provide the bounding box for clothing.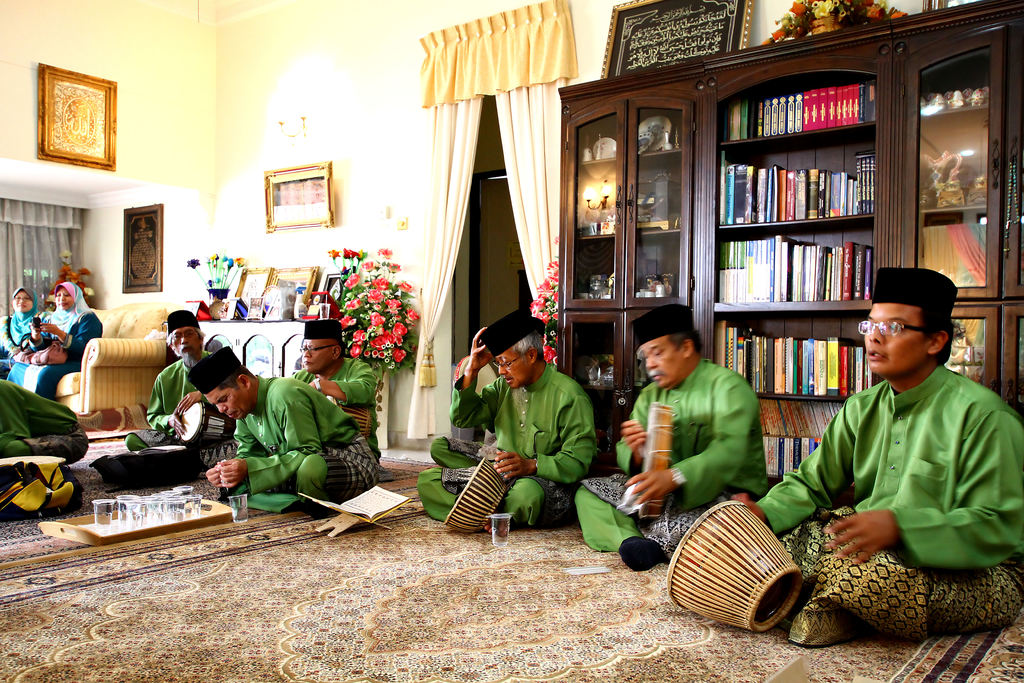
bbox(6, 279, 104, 397).
